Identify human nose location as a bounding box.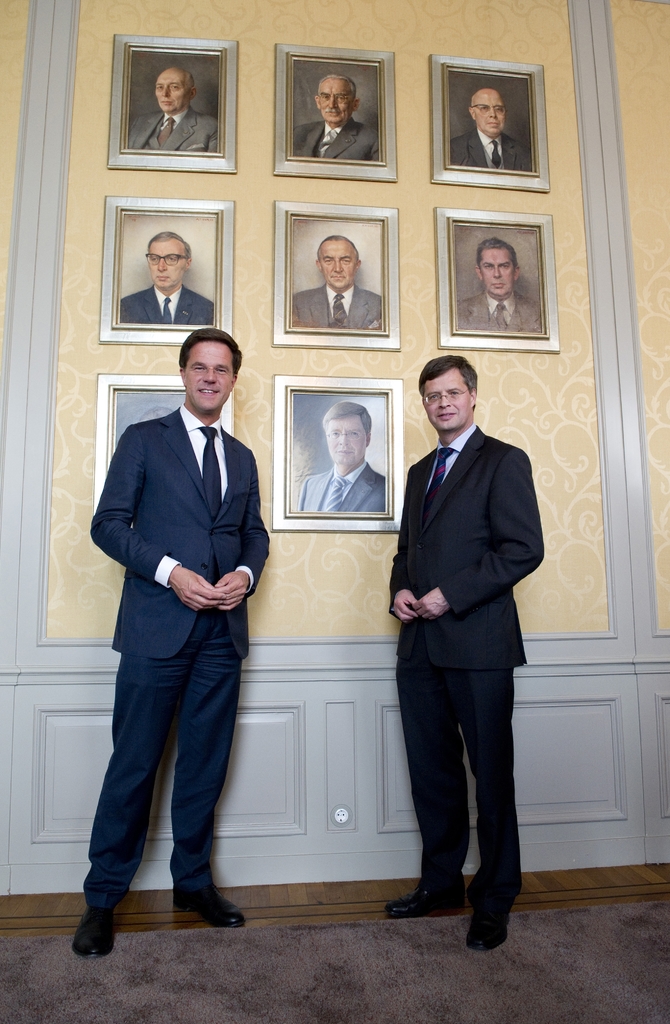
x1=487 y1=108 x2=498 y2=118.
